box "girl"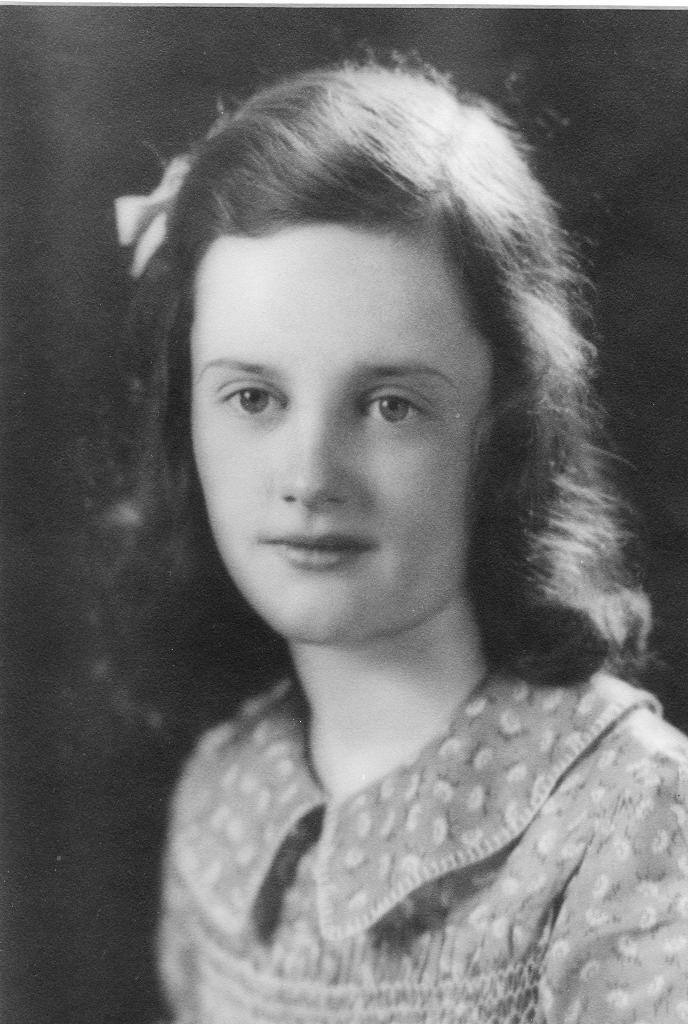
82 31 686 1021
